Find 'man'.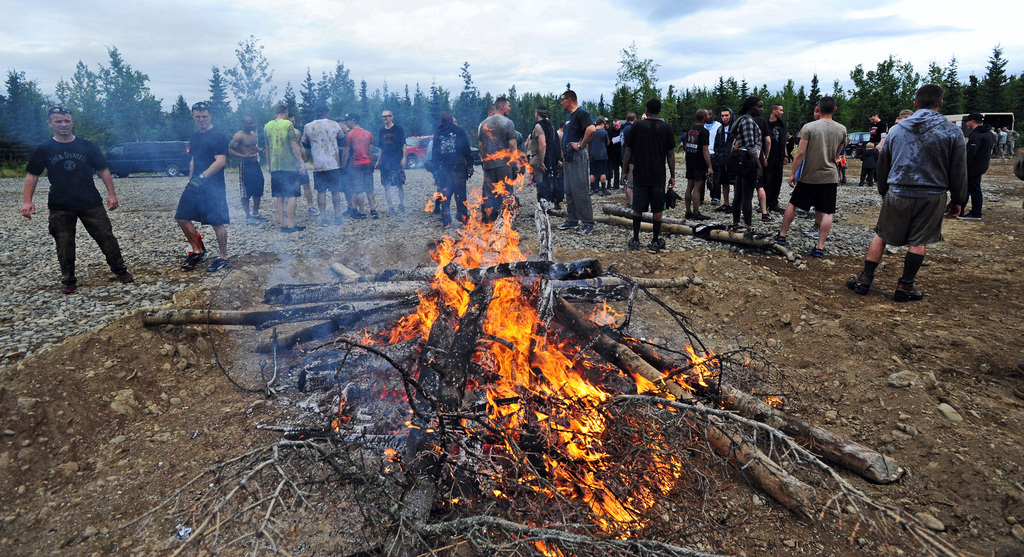
bbox=(163, 88, 237, 262).
